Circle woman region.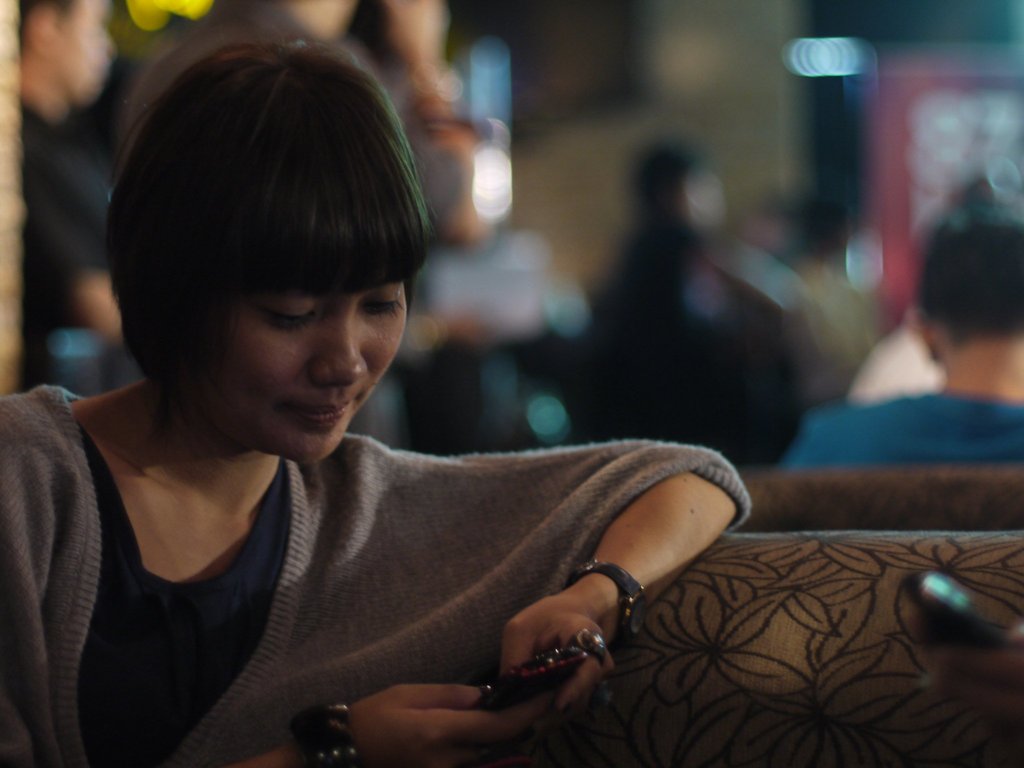
Region: 47:56:774:764.
